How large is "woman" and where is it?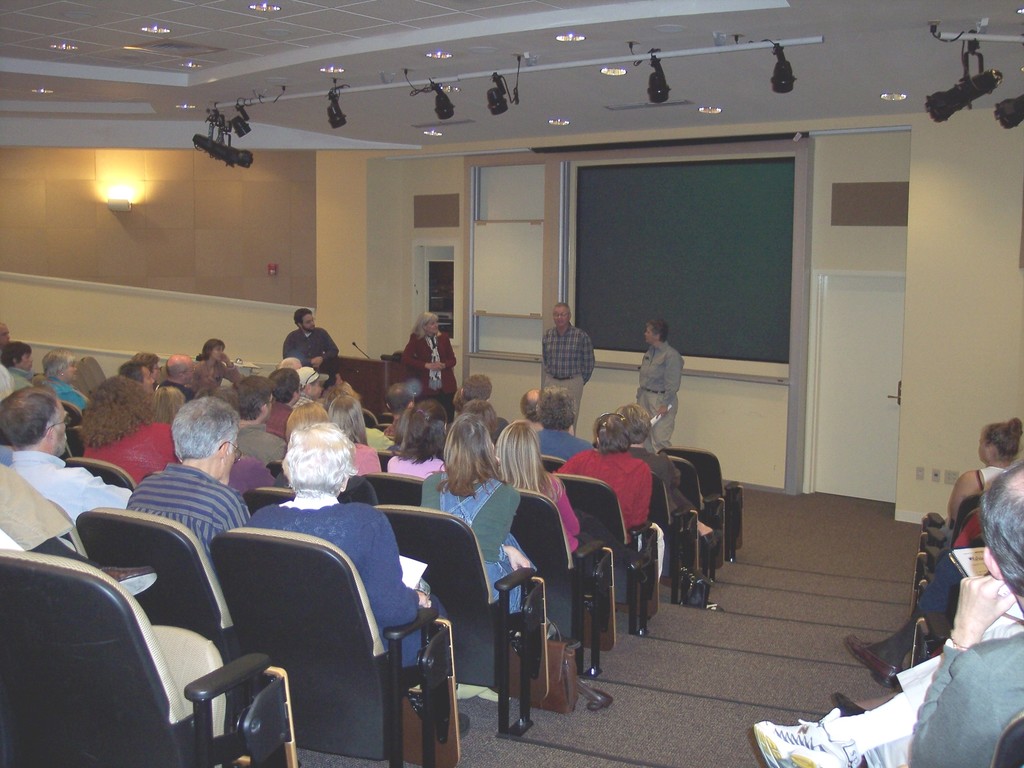
Bounding box: 422:404:548:623.
